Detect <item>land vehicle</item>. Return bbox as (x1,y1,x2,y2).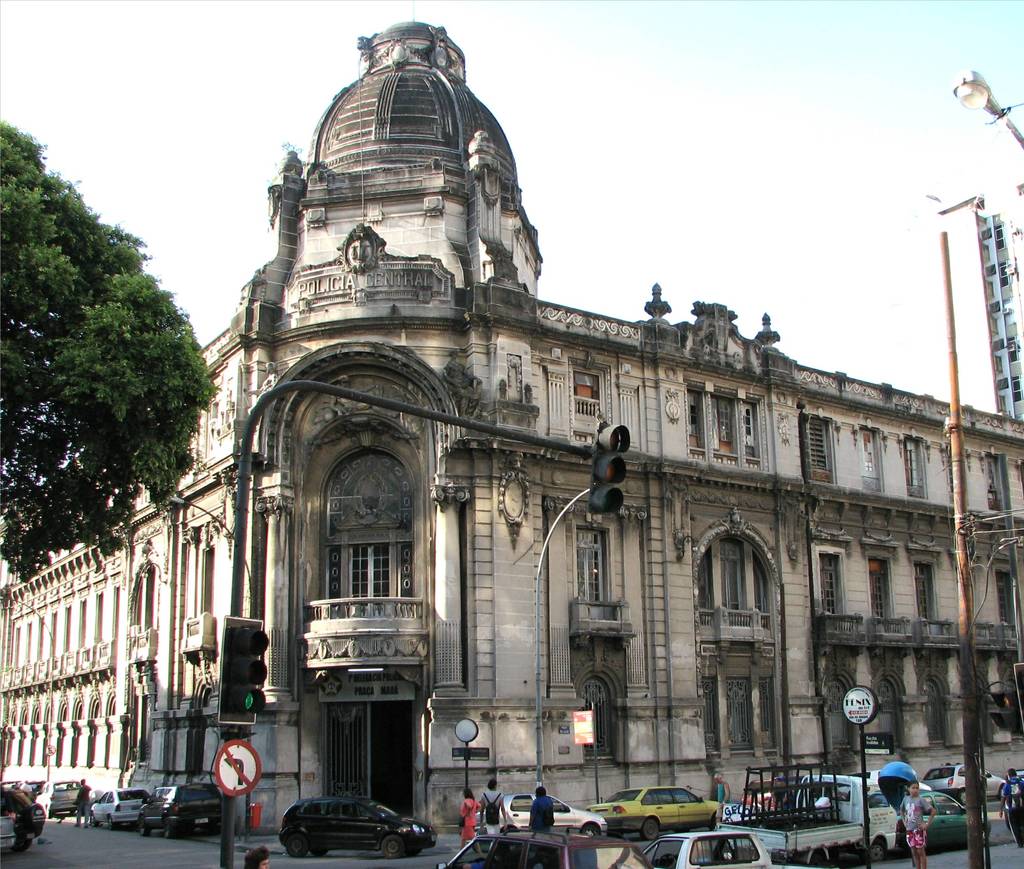
(280,799,433,856).
